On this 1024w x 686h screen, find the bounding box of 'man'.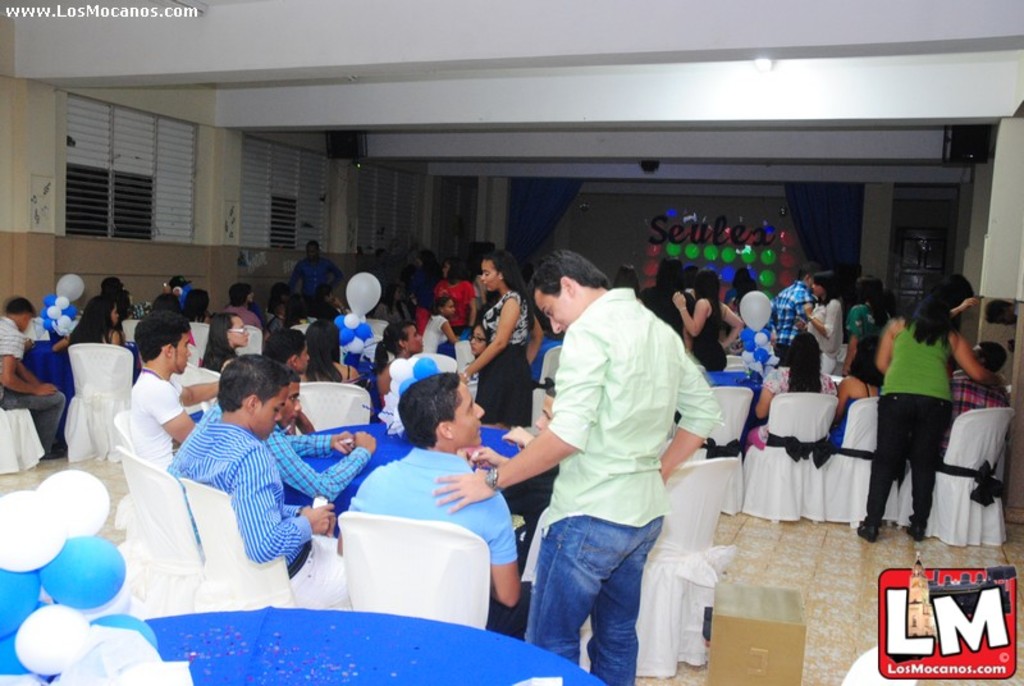
Bounding box: locate(0, 294, 65, 461).
